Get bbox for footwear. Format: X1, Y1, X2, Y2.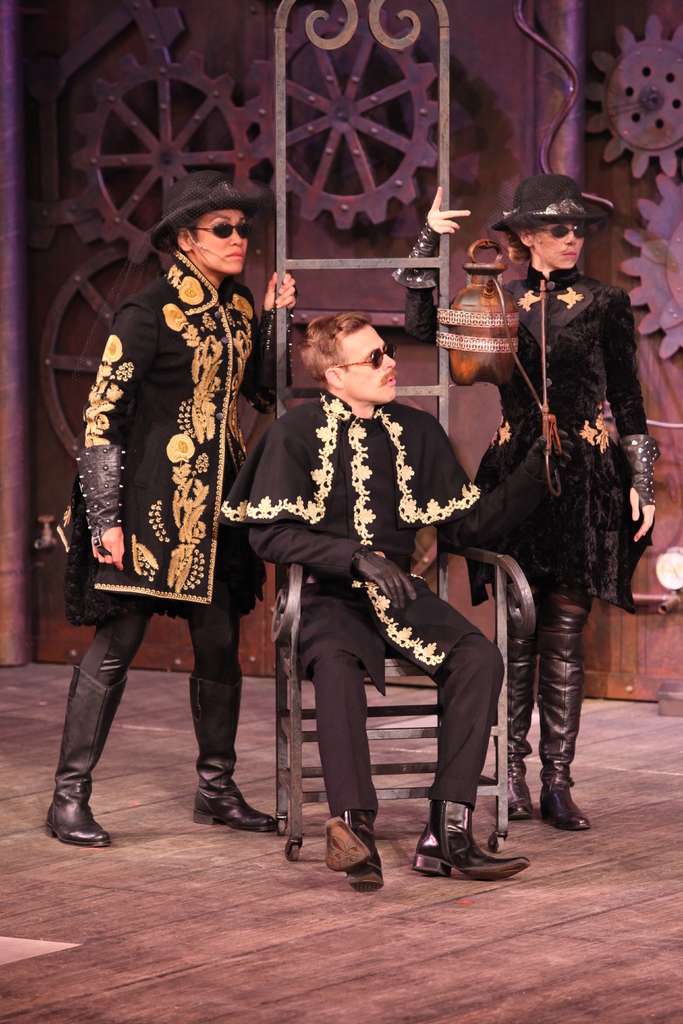
410, 799, 531, 884.
